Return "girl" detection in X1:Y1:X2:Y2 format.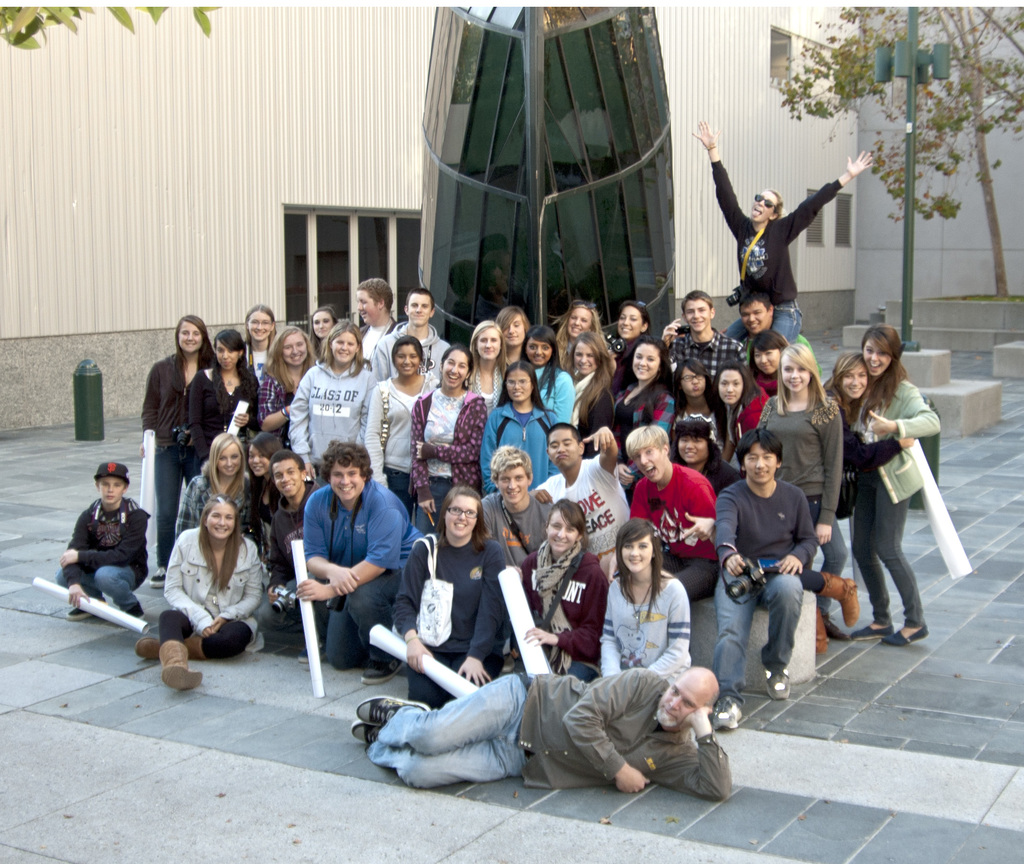
556:297:602:363.
